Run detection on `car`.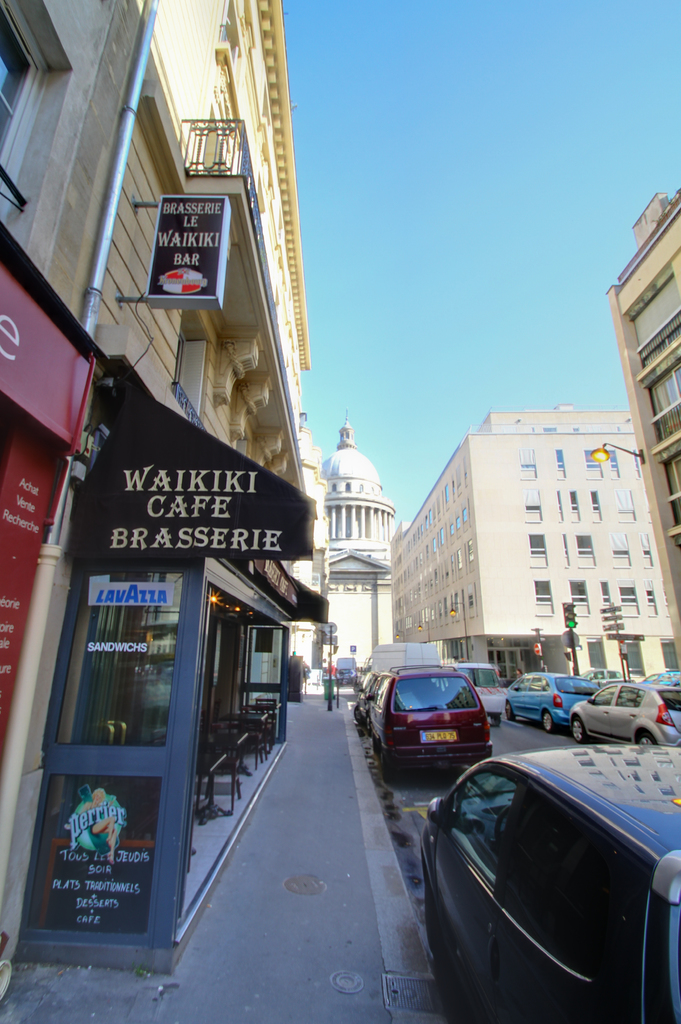
Result: x1=367, y1=671, x2=495, y2=790.
